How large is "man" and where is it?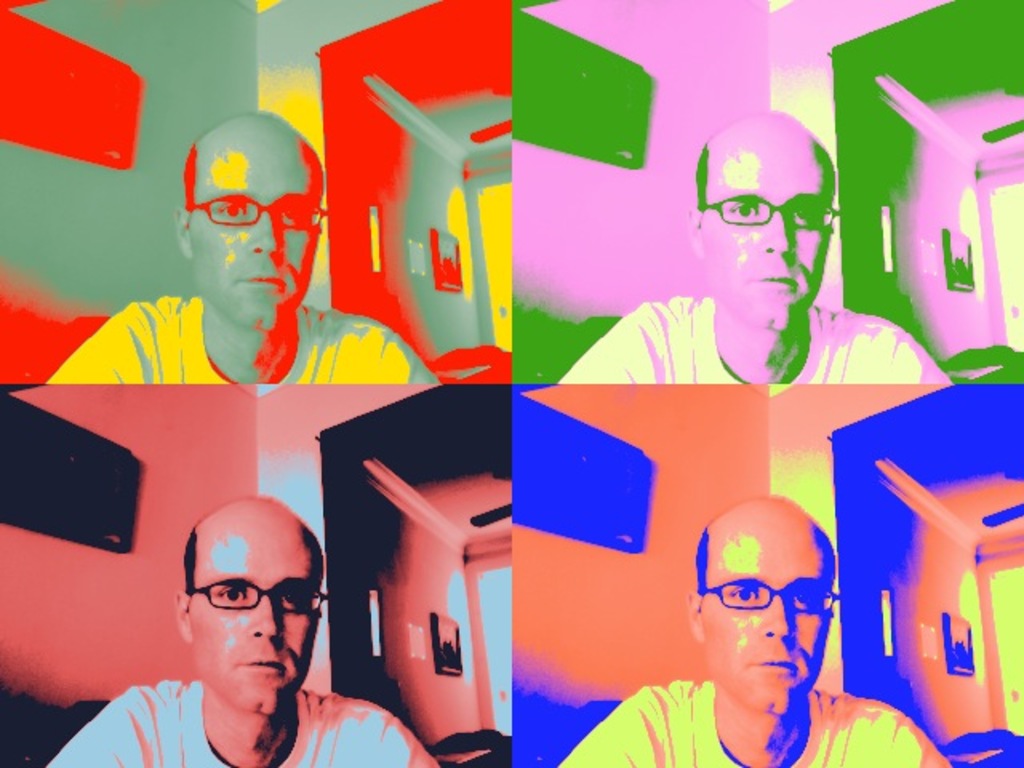
Bounding box: x1=40 y1=107 x2=443 y2=386.
